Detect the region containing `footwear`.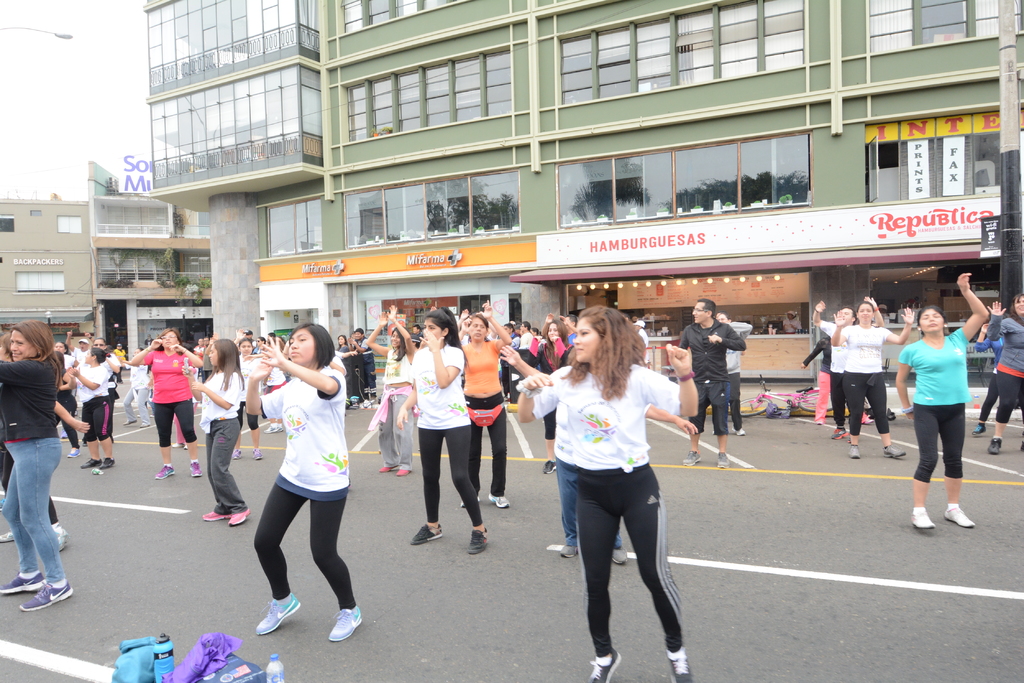
x1=587, y1=646, x2=624, y2=682.
